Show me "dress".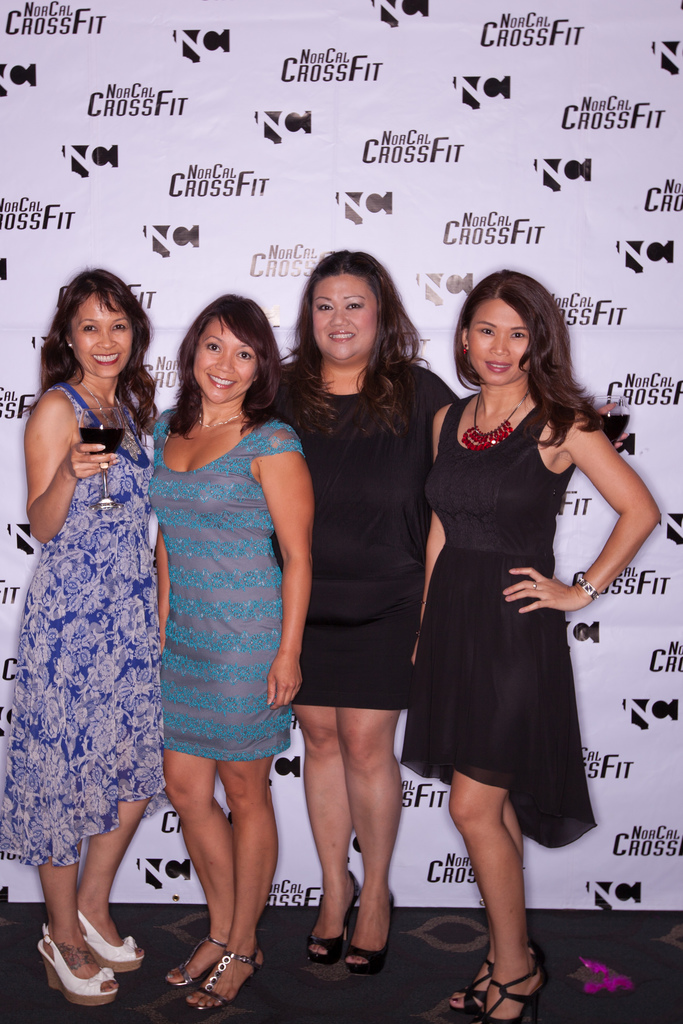
"dress" is here: [left=0, top=389, right=167, bottom=868].
